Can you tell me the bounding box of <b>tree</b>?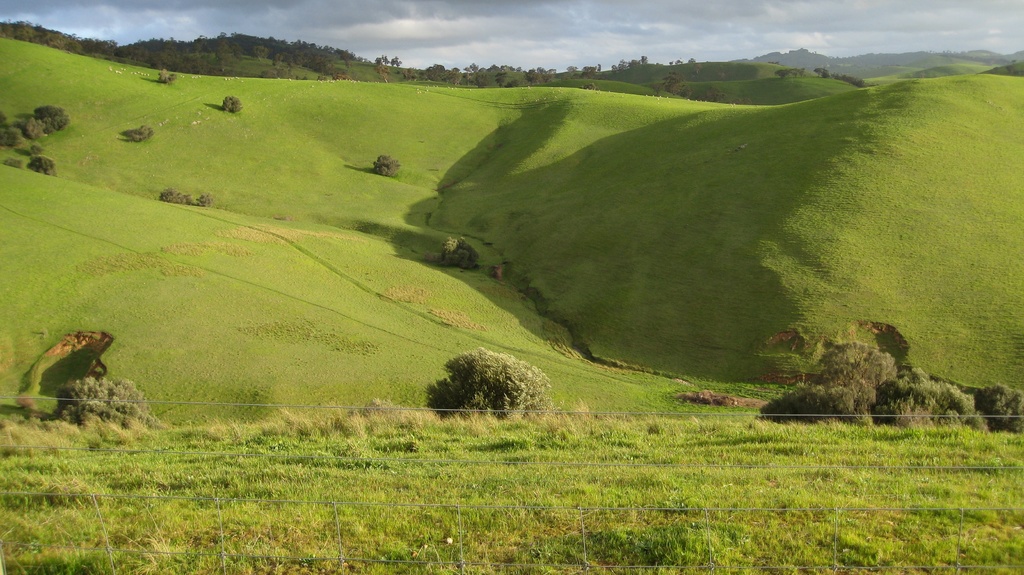
crop(775, 65, 791, 81).
